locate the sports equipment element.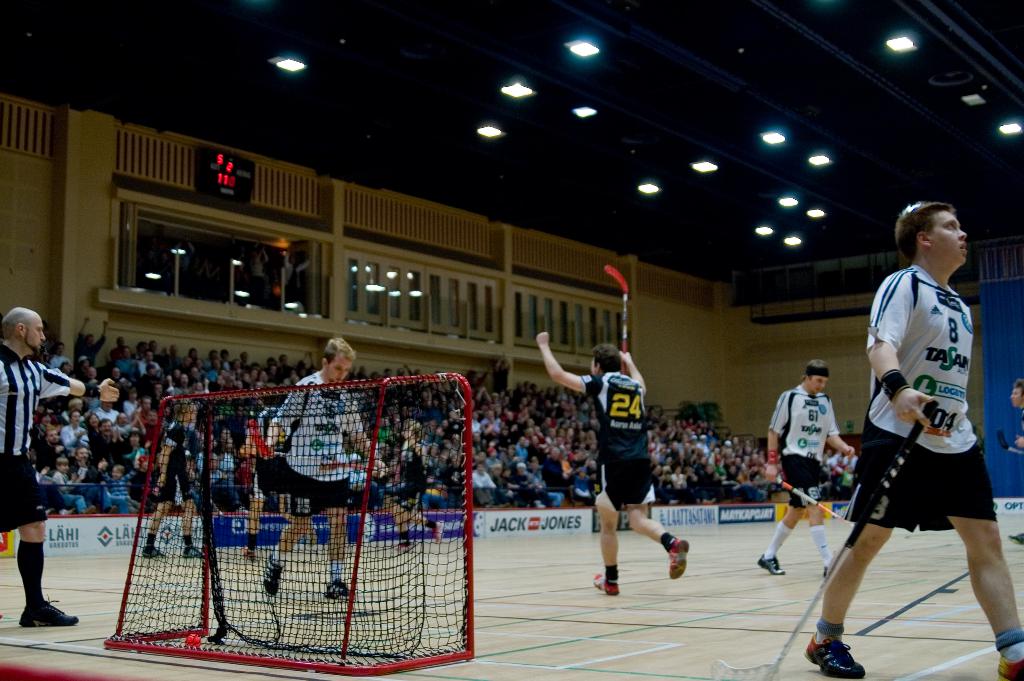
Element bbox: region(706, 398, 938, 680).
